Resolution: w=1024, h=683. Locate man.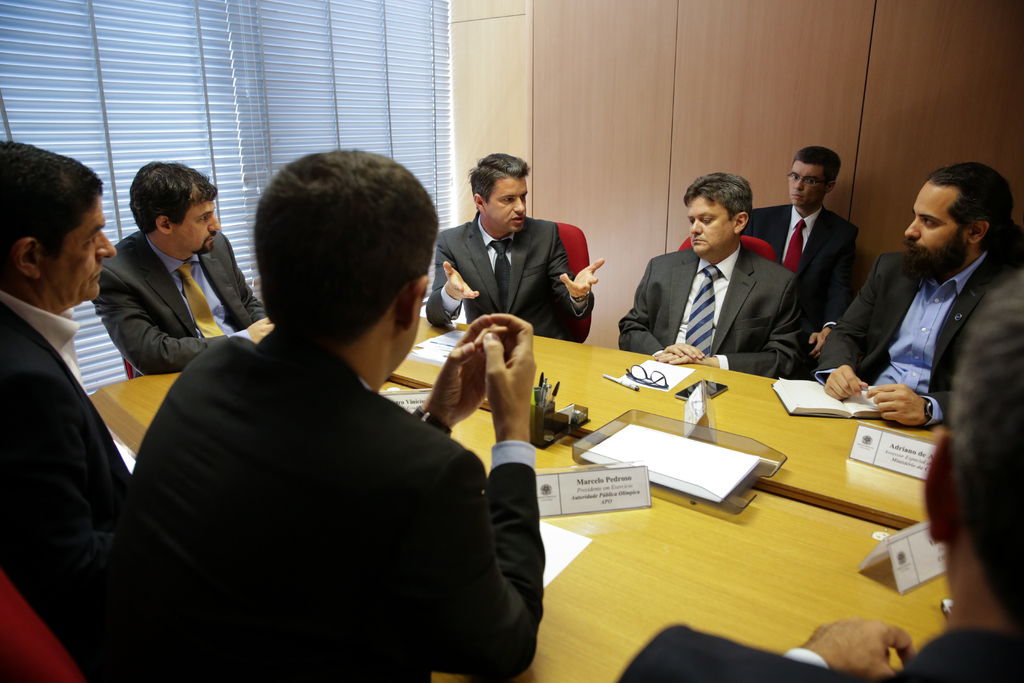
[735,143,851,358].
